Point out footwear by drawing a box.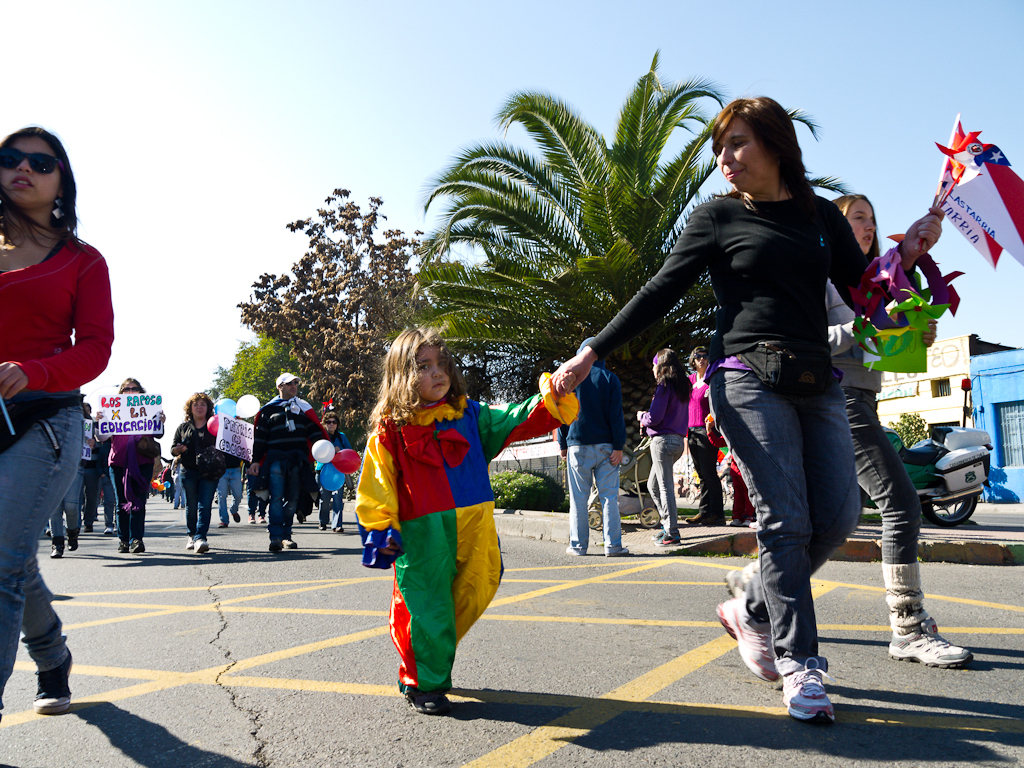
bbox(718, 594, 781, 686).
